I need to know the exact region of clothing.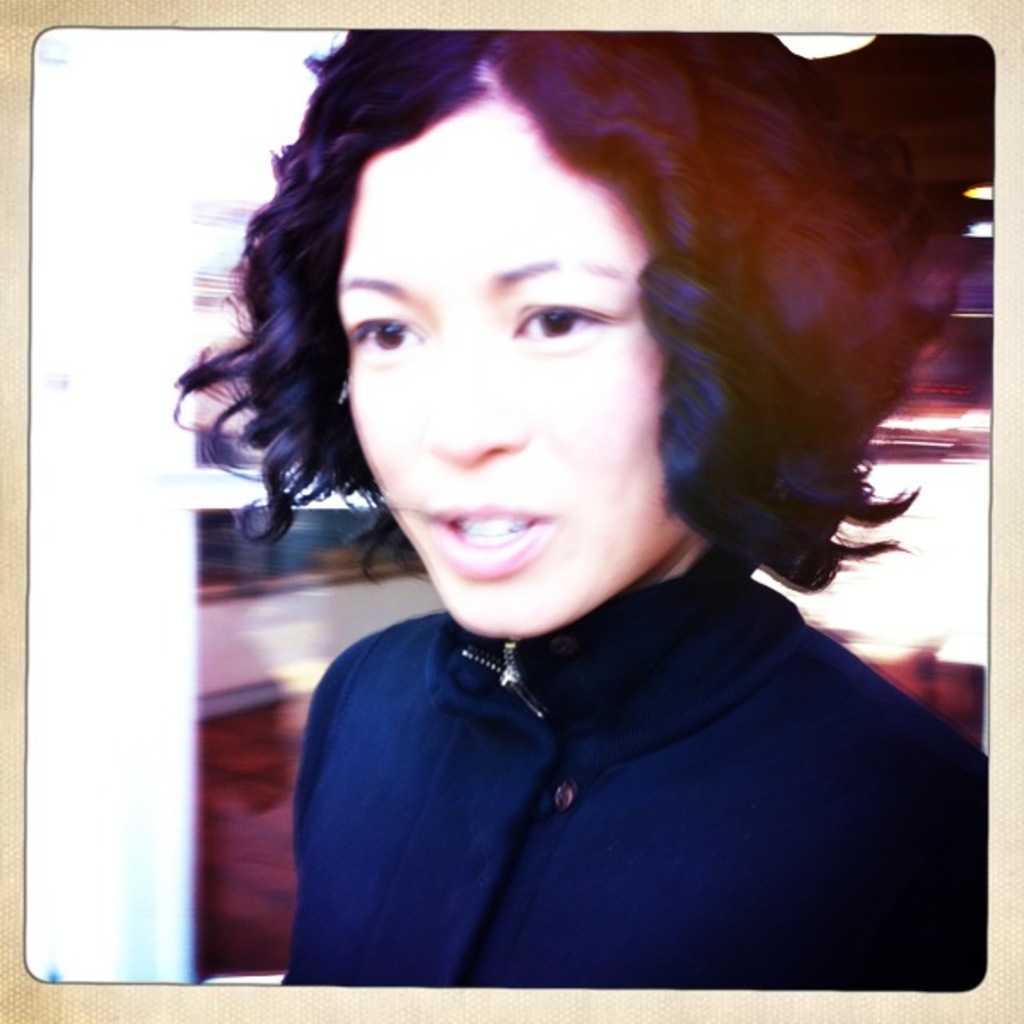
Region: 268,561,986,1000.
